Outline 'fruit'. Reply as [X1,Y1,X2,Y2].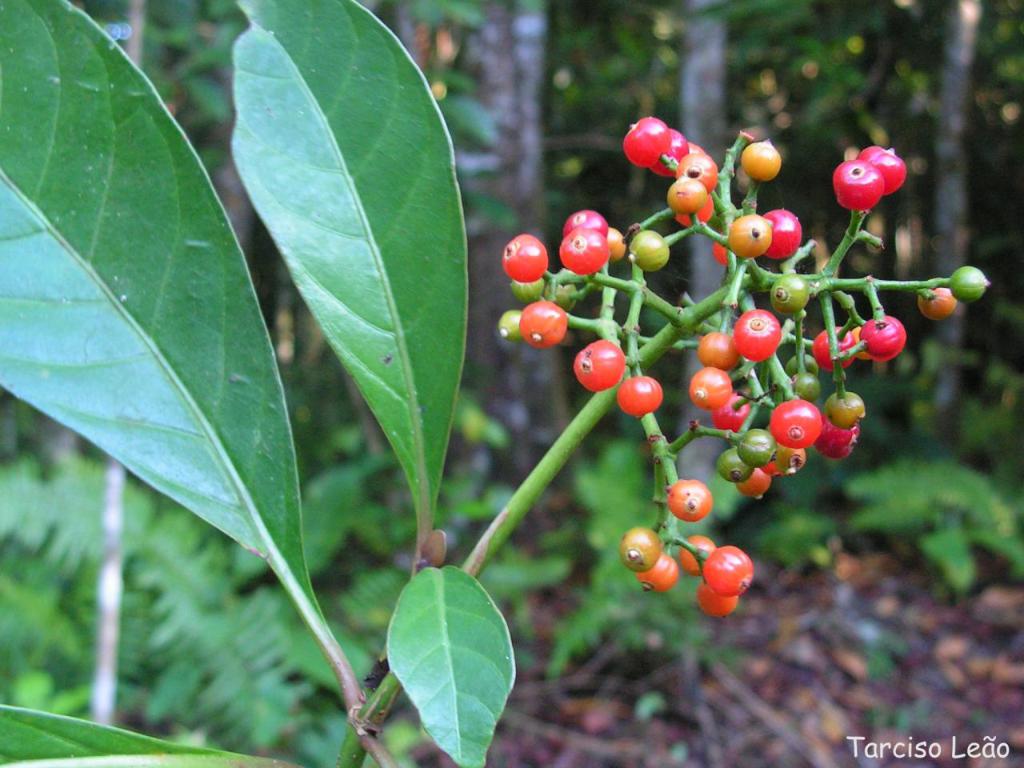
[824,386,862,430].
